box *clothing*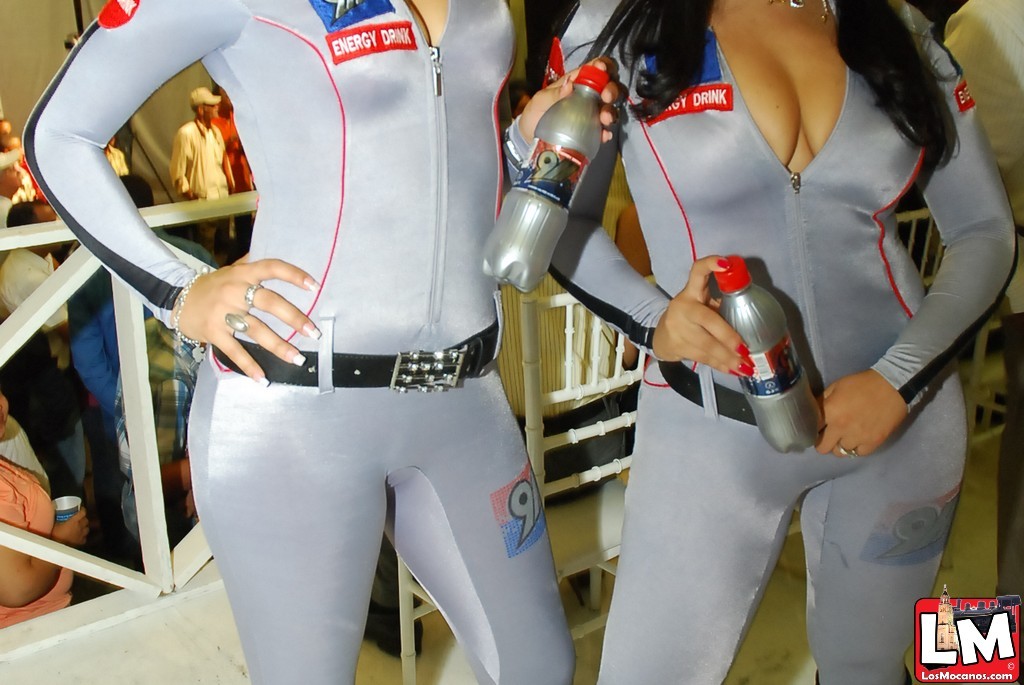
left=167, top=116, right=233, bottom=251
